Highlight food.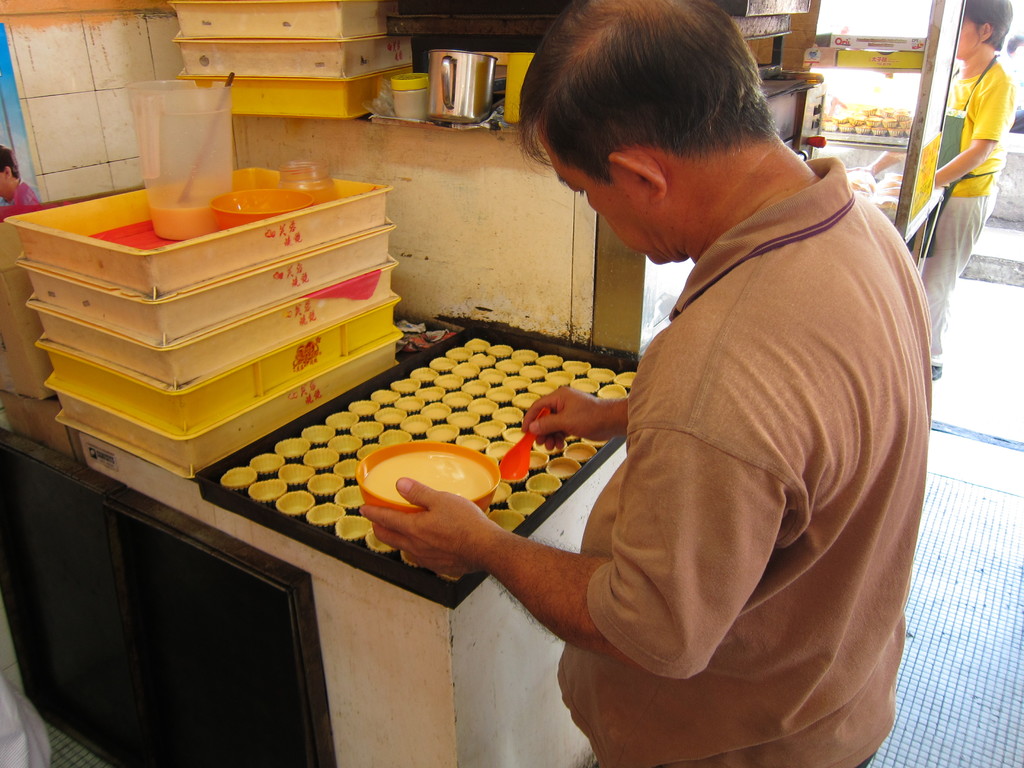
Highlighted region: <bbox>515, 395, 536, 406</bbox>.
